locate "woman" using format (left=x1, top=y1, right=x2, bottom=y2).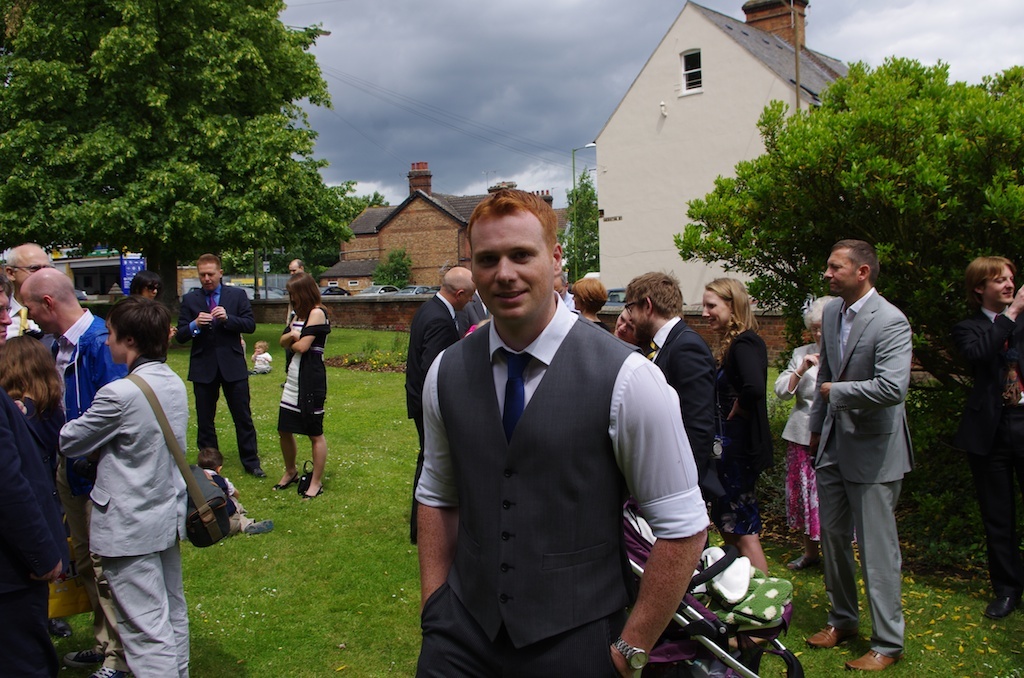
(left=606, top=308, right=644, bottom=348).
